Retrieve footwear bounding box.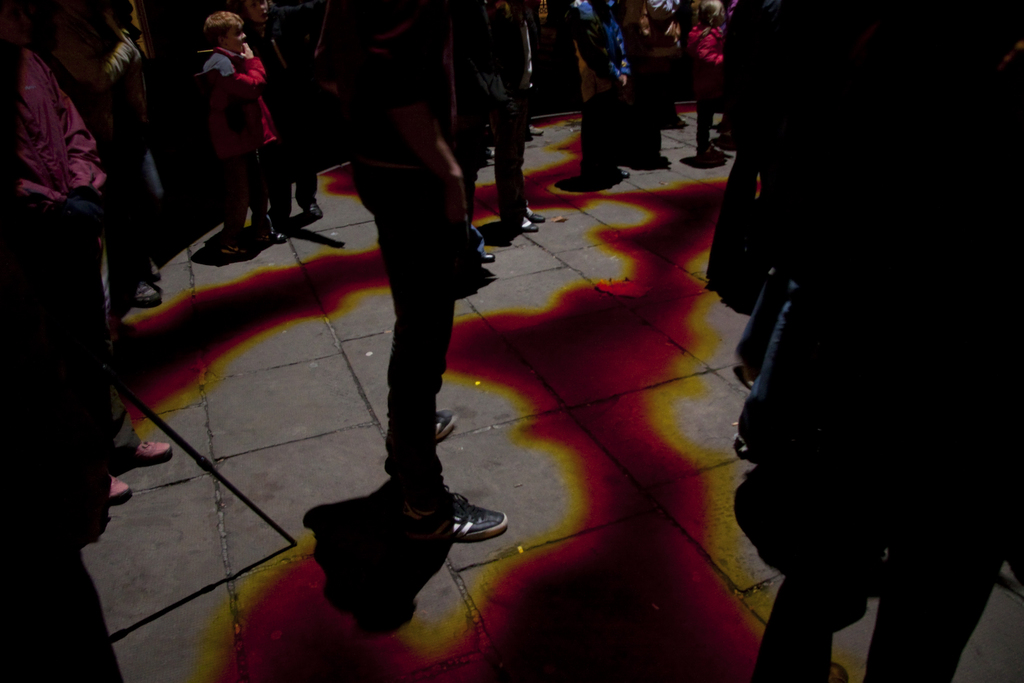
Bounding box: rect(525, 208, 546, 226).
